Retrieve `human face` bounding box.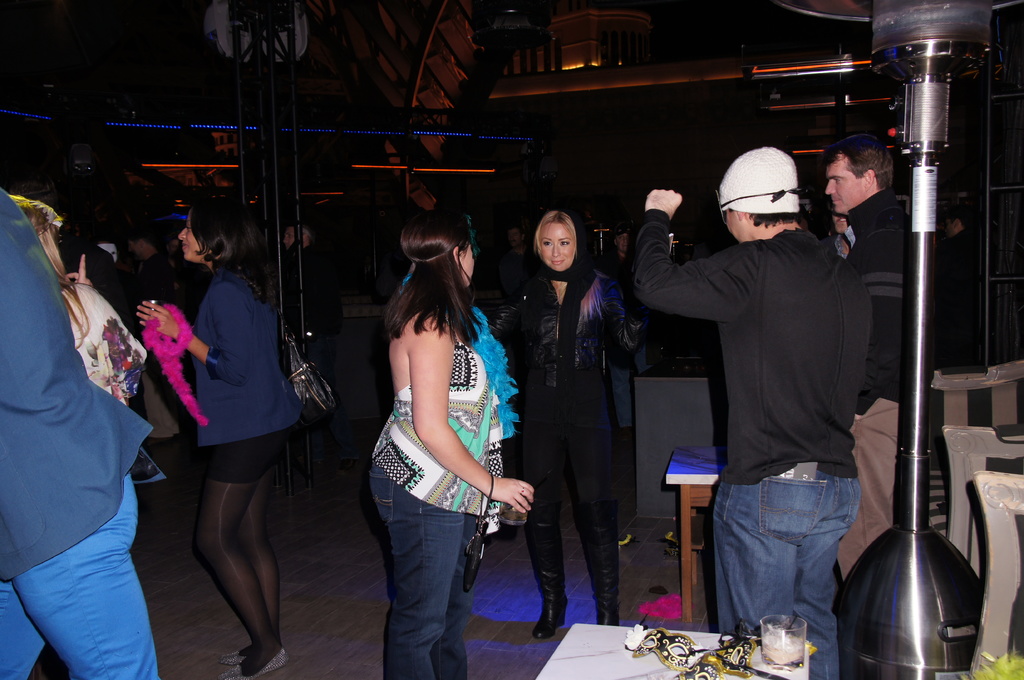
Bounding box: {"left": 824, "top": 152, "right": 866, "bottom": 214}.
